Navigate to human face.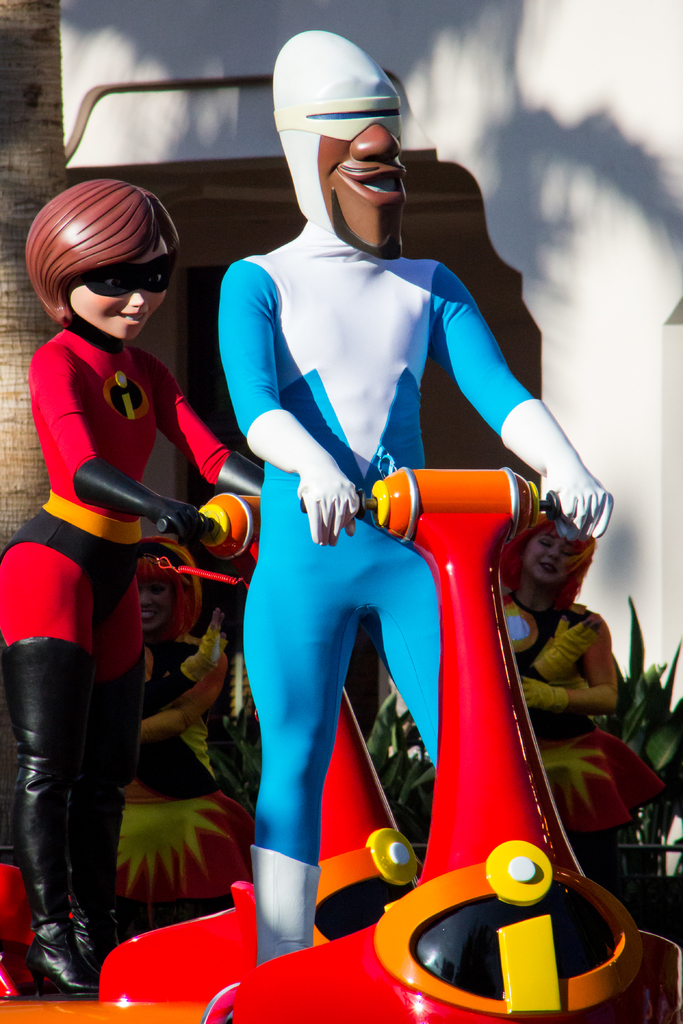
Navigation target: rect(65, 243, 184, 348).
